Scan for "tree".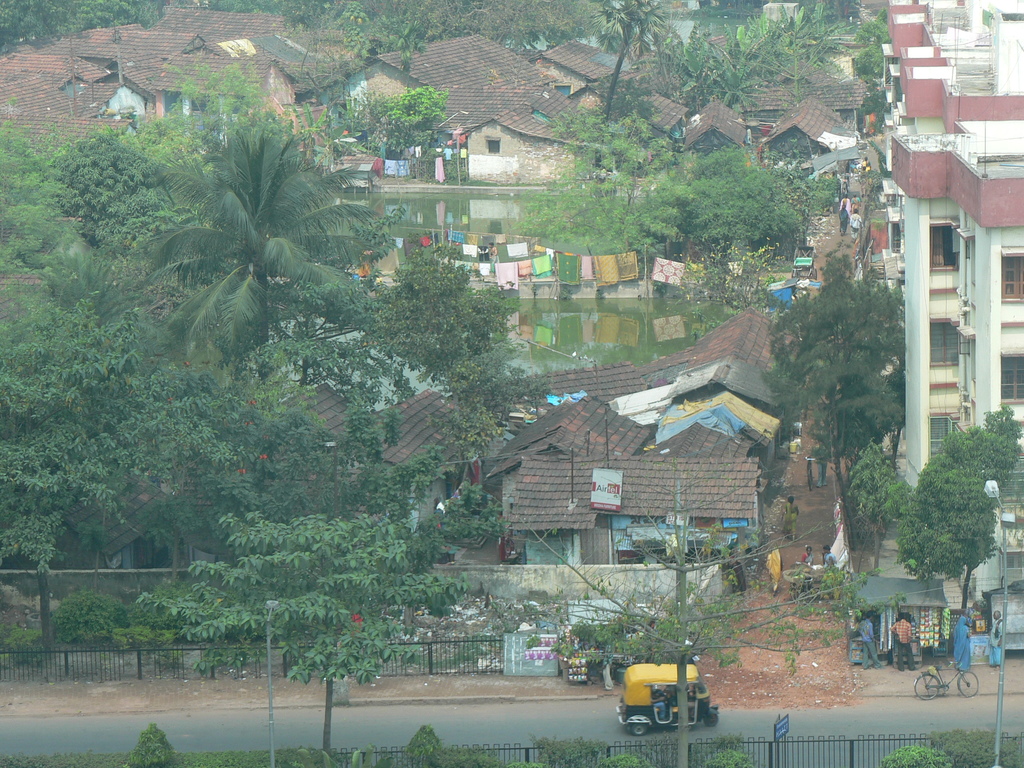
Scan result: box(737, 0, 842, 79).
